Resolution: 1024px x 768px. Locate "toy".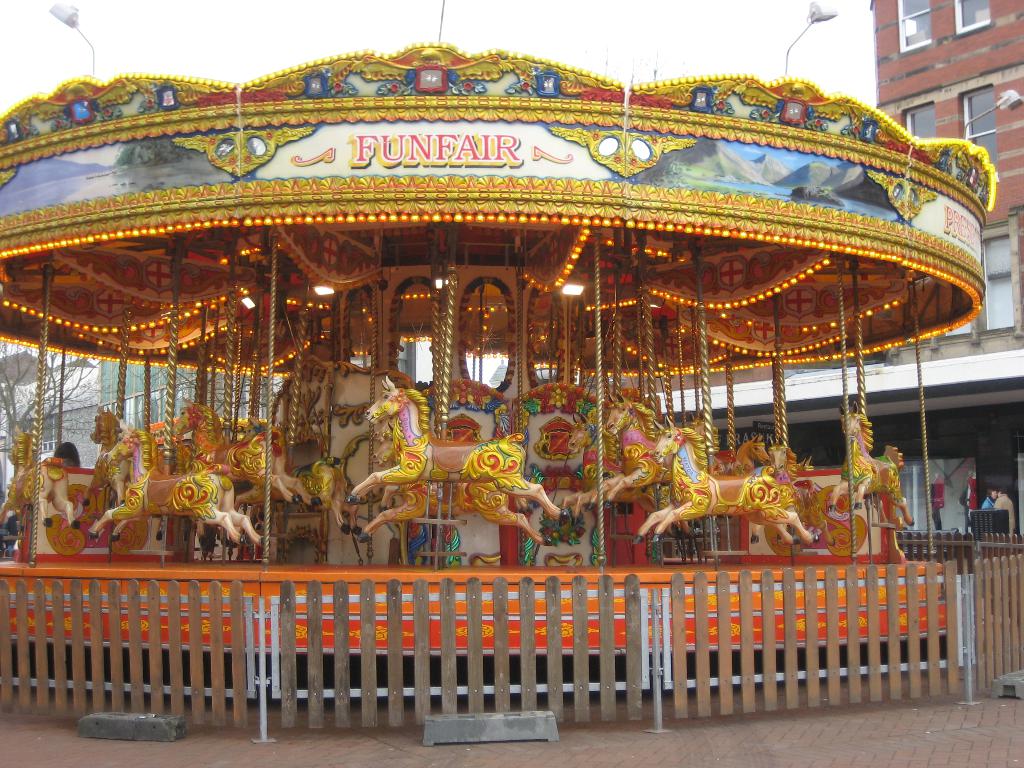
l=751, t=441, r=815, b=545.
